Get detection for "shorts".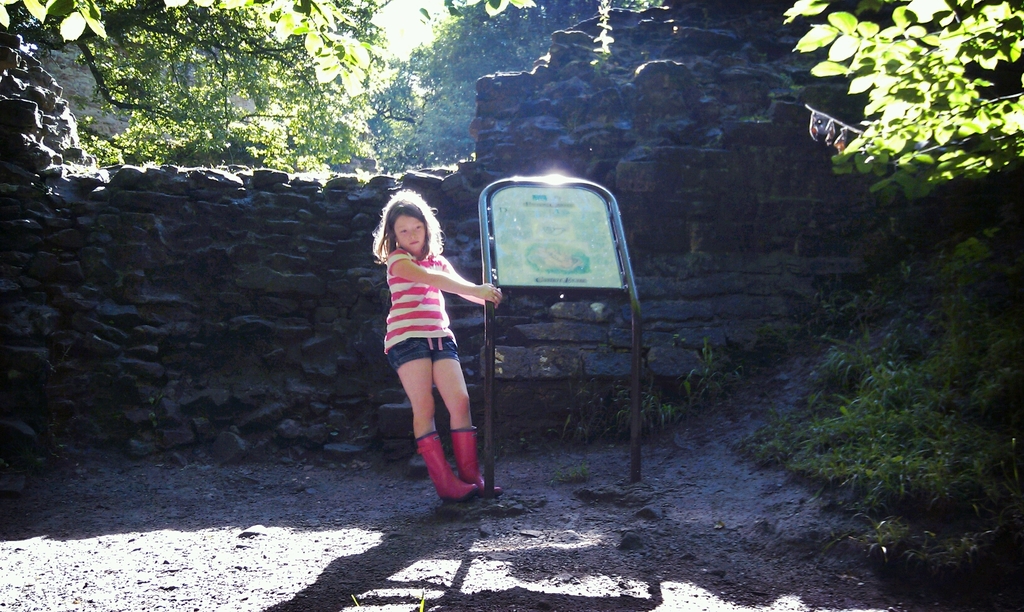
Detection: Rect(386, 335, 460, 376).
